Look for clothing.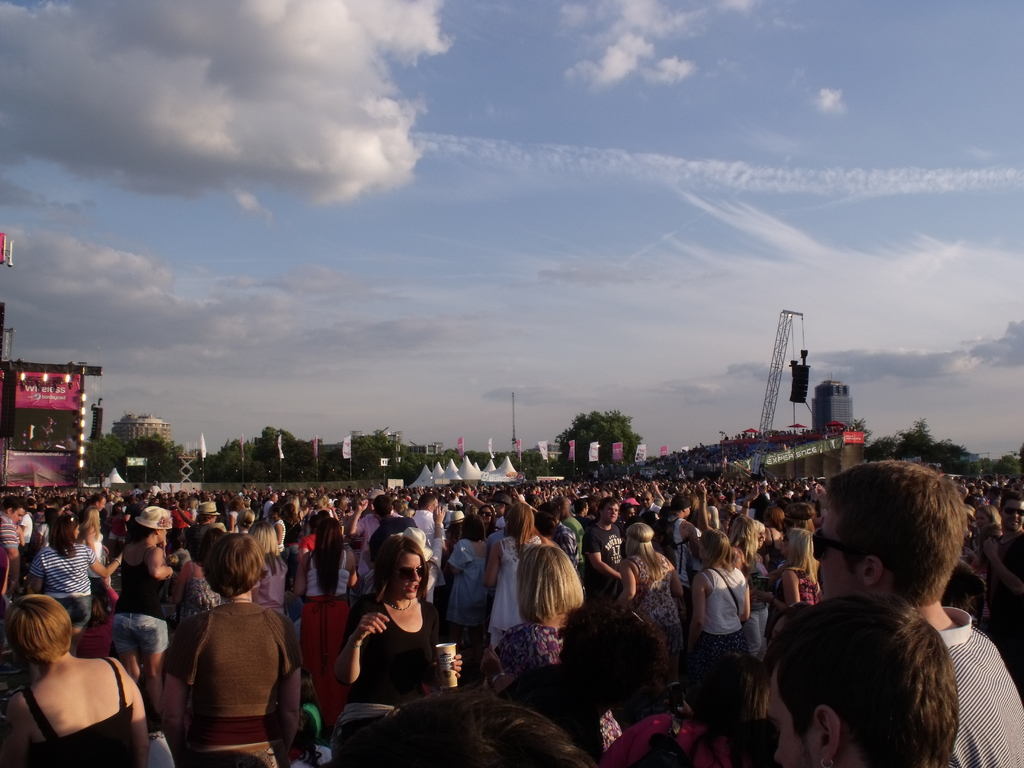
Found: pyautogui.locateOnScreen(173, 571, 223, 643).
